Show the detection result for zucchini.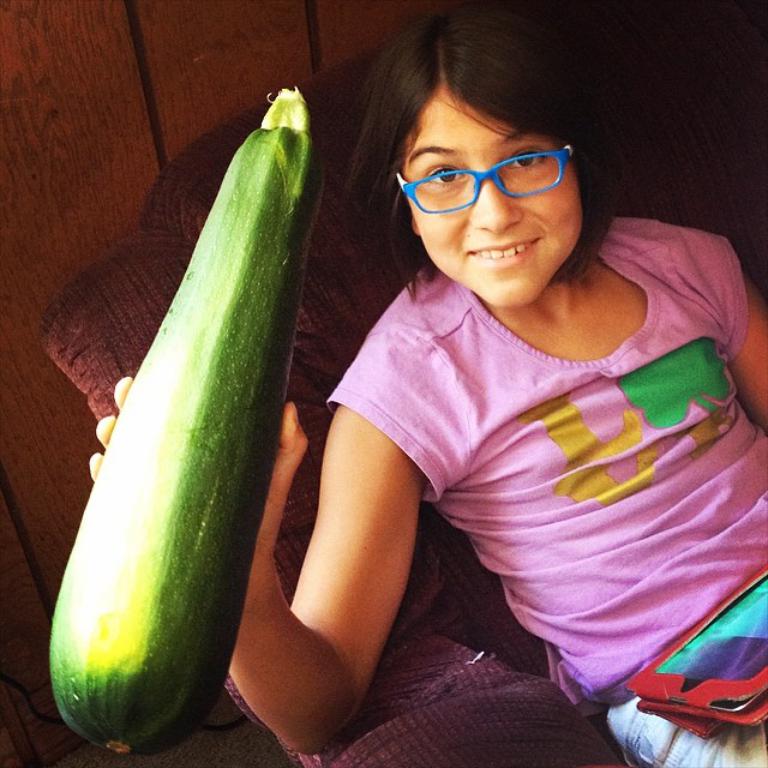
Rect(38, 80, 332, 752).
